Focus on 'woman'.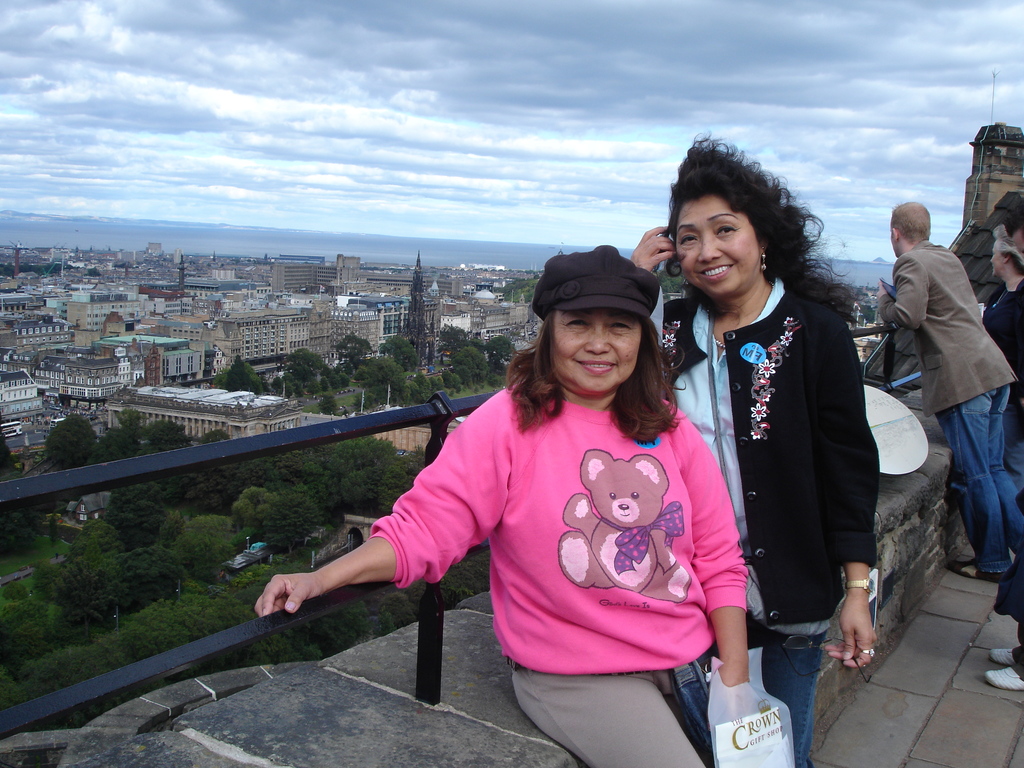
Focused at (253,241,752,767).
